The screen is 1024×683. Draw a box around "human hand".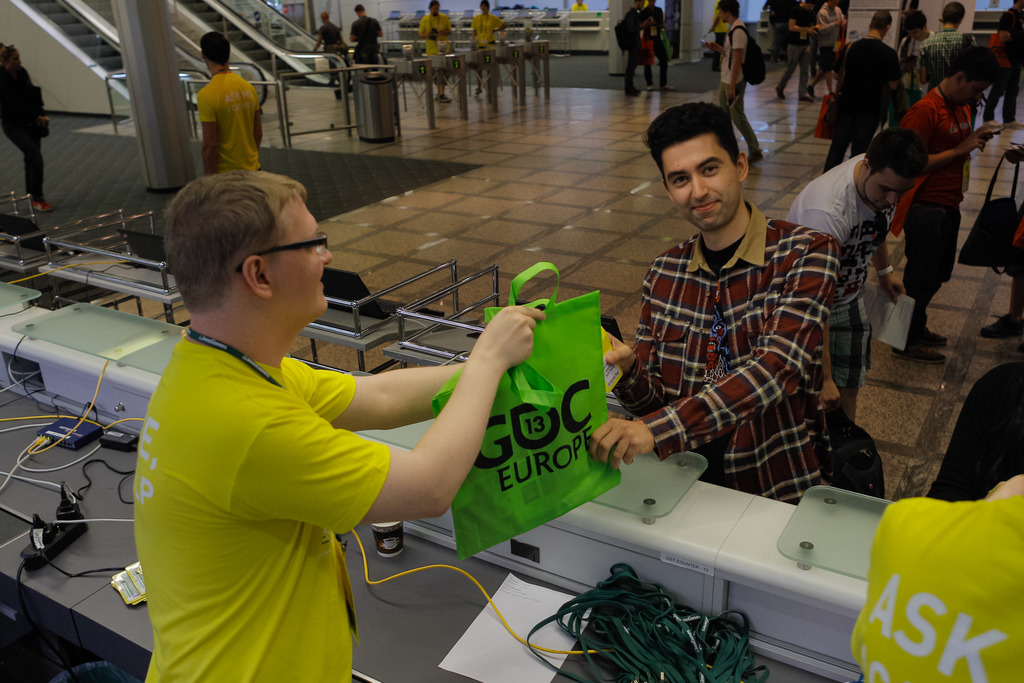
bbox=[472, 306, 548, 395].
